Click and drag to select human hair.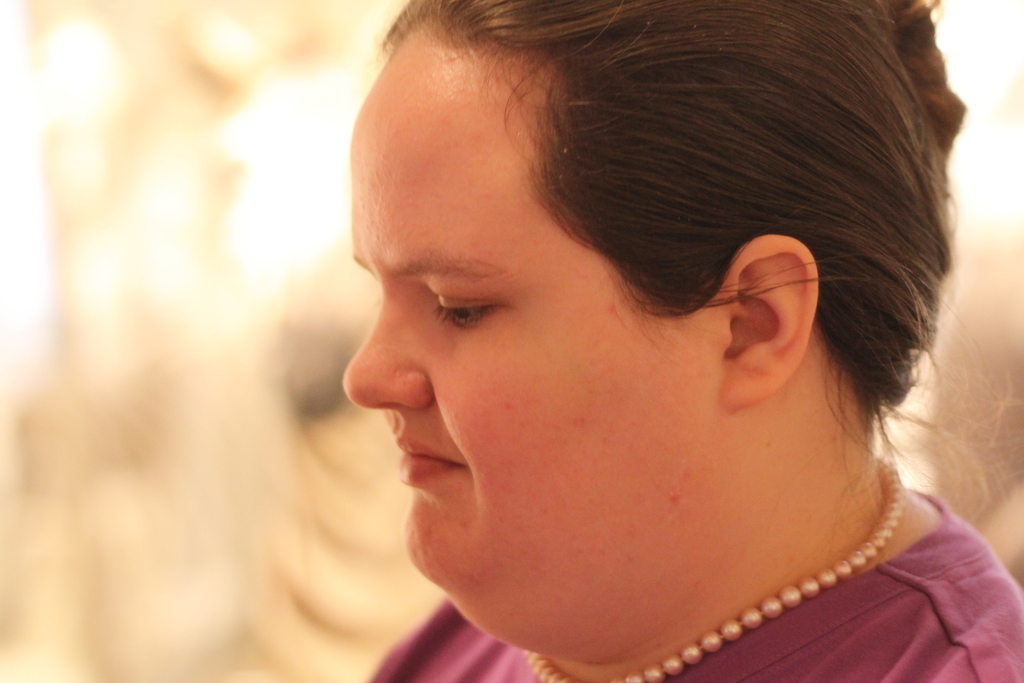
Selection: rect(380, 0, 965, 417).
